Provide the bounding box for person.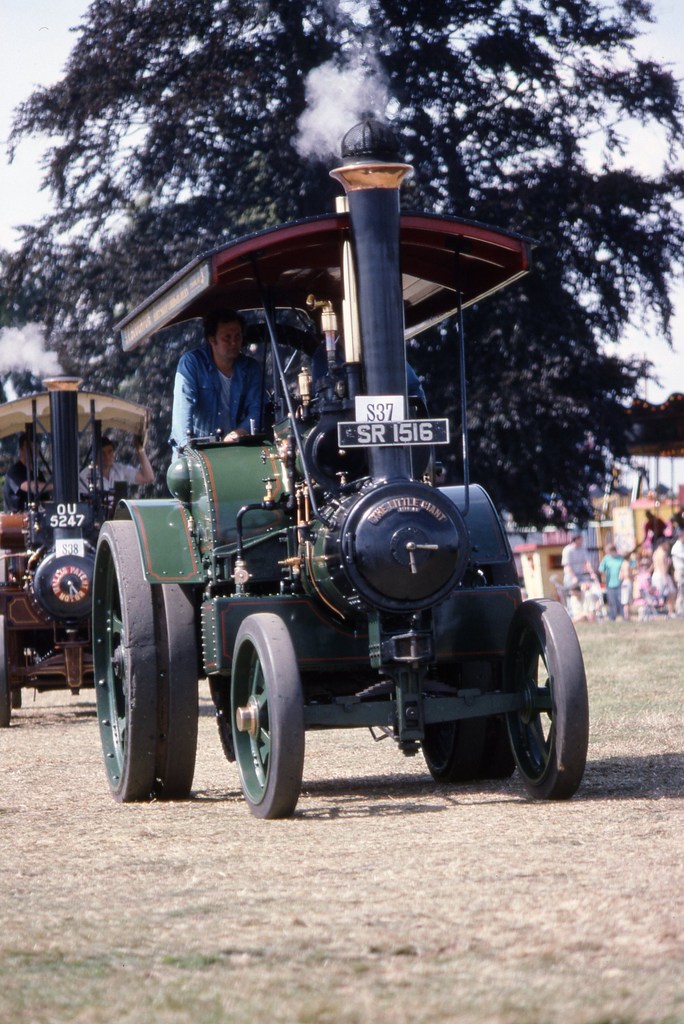
162/300/285/472.
